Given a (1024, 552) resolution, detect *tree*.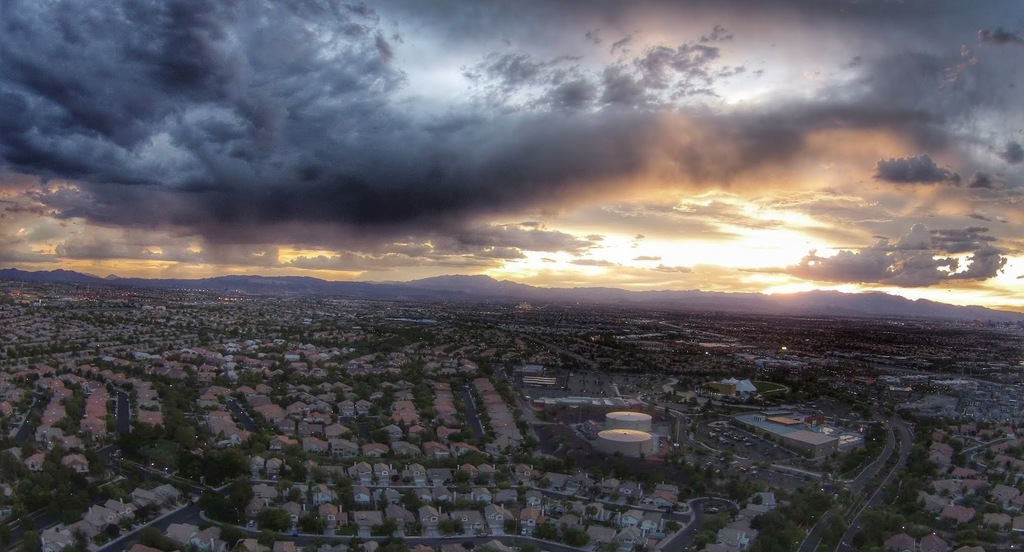
rect(121, 523, 125, 526).
